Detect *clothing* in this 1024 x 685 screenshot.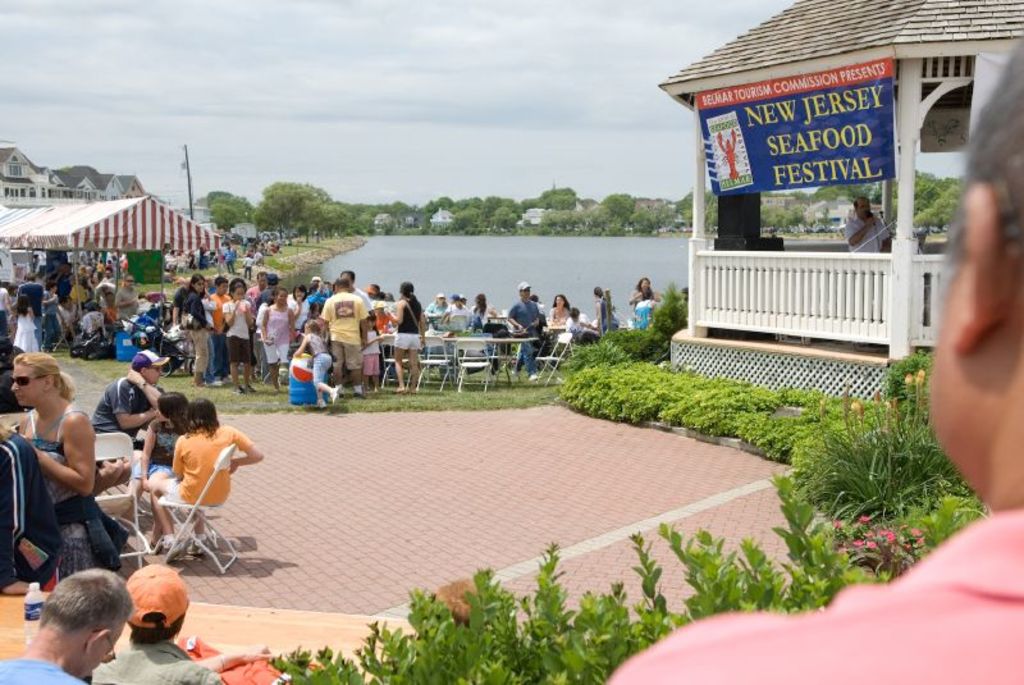
Detection: x1=302 y1=289 x2=376 y2=378.
